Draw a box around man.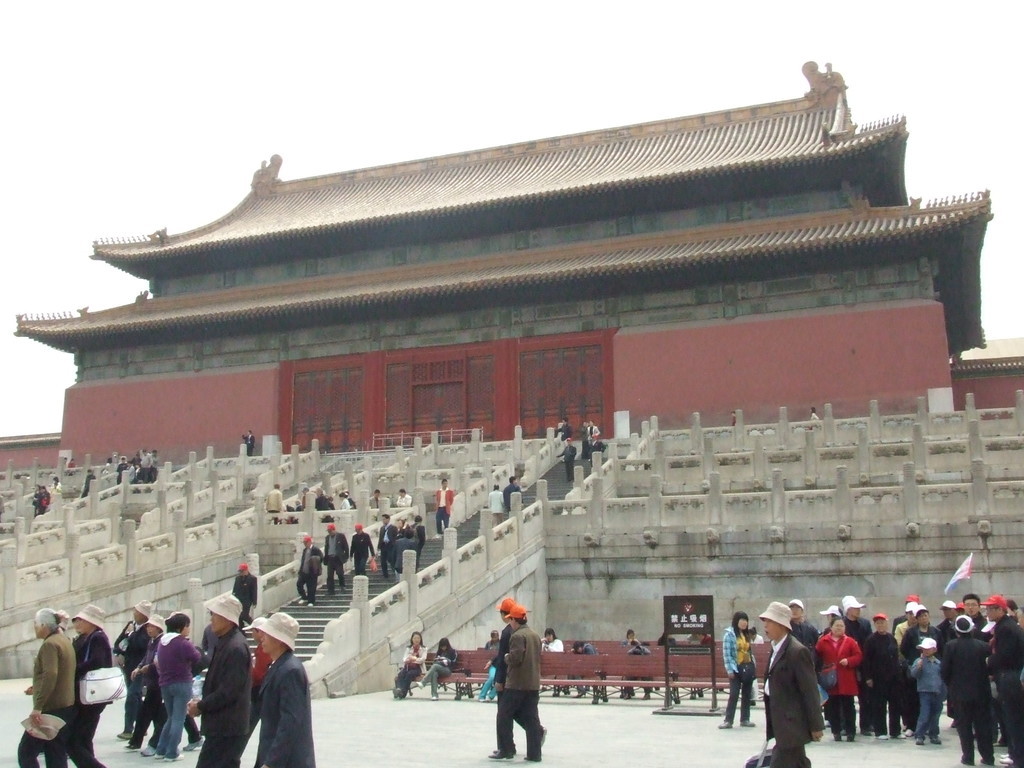
<bbox>244, 429, 257, 454</bbox>.
